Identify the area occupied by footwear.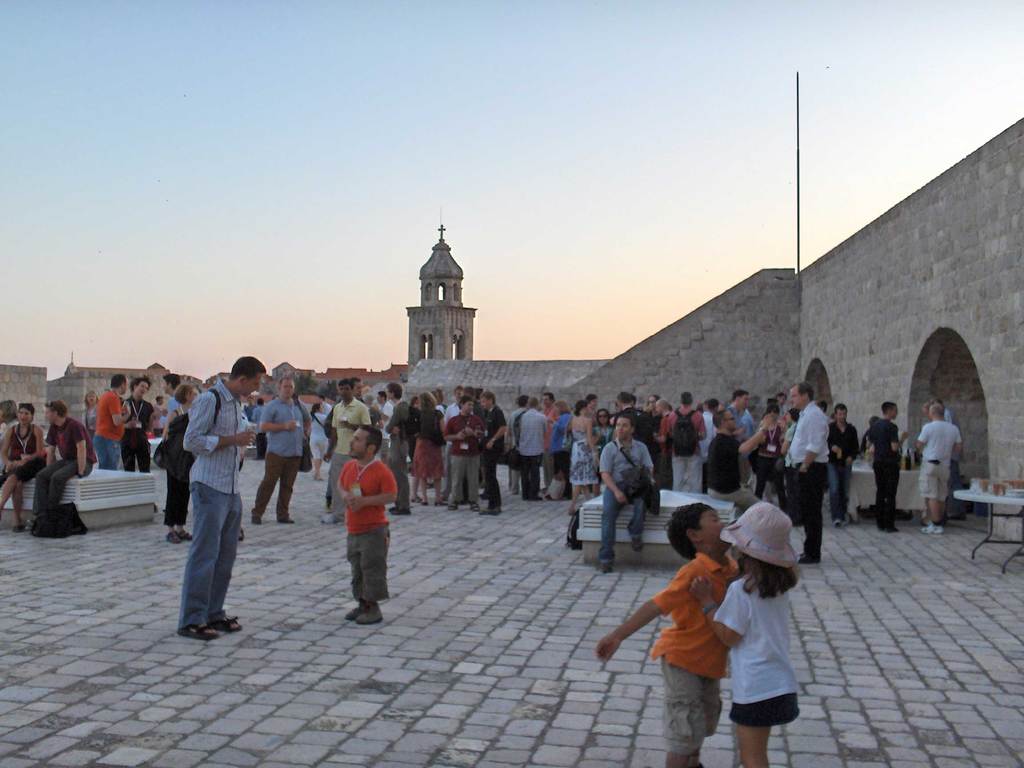
Area: {"left": 280, "top": 516, "right": 292, "bottom": 525}.
